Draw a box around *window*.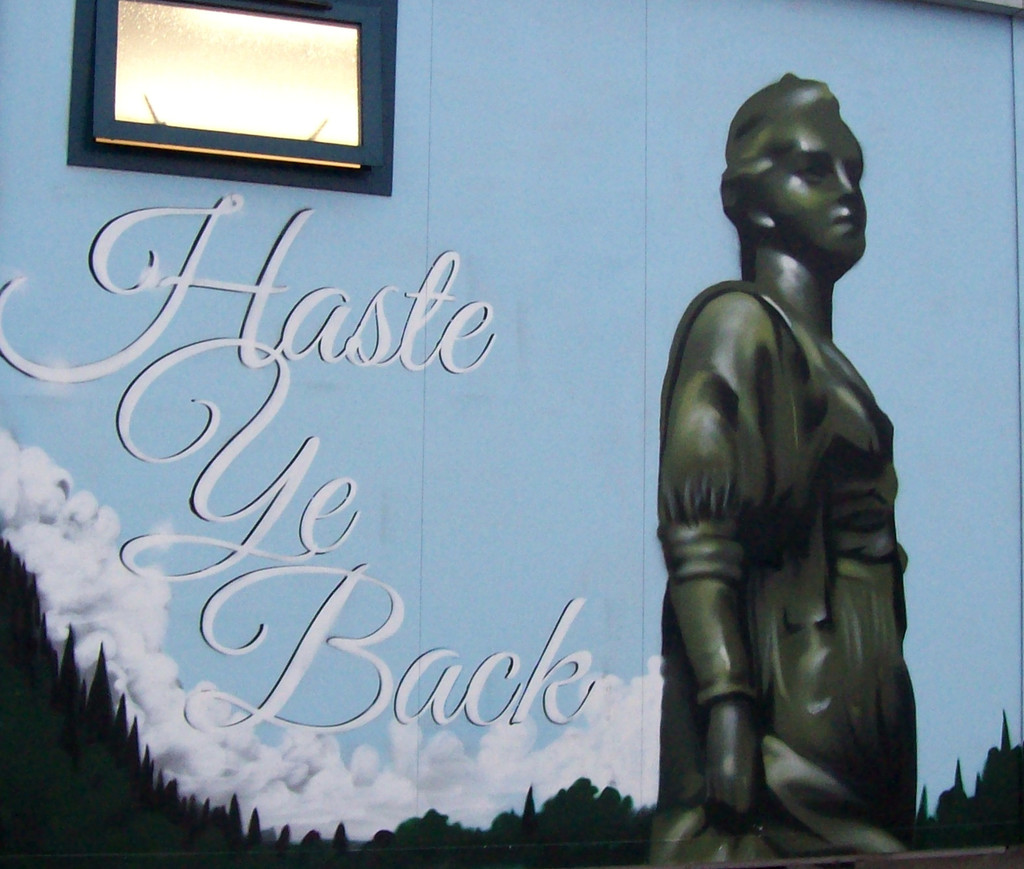
detection(65, 0, 400, 197).
